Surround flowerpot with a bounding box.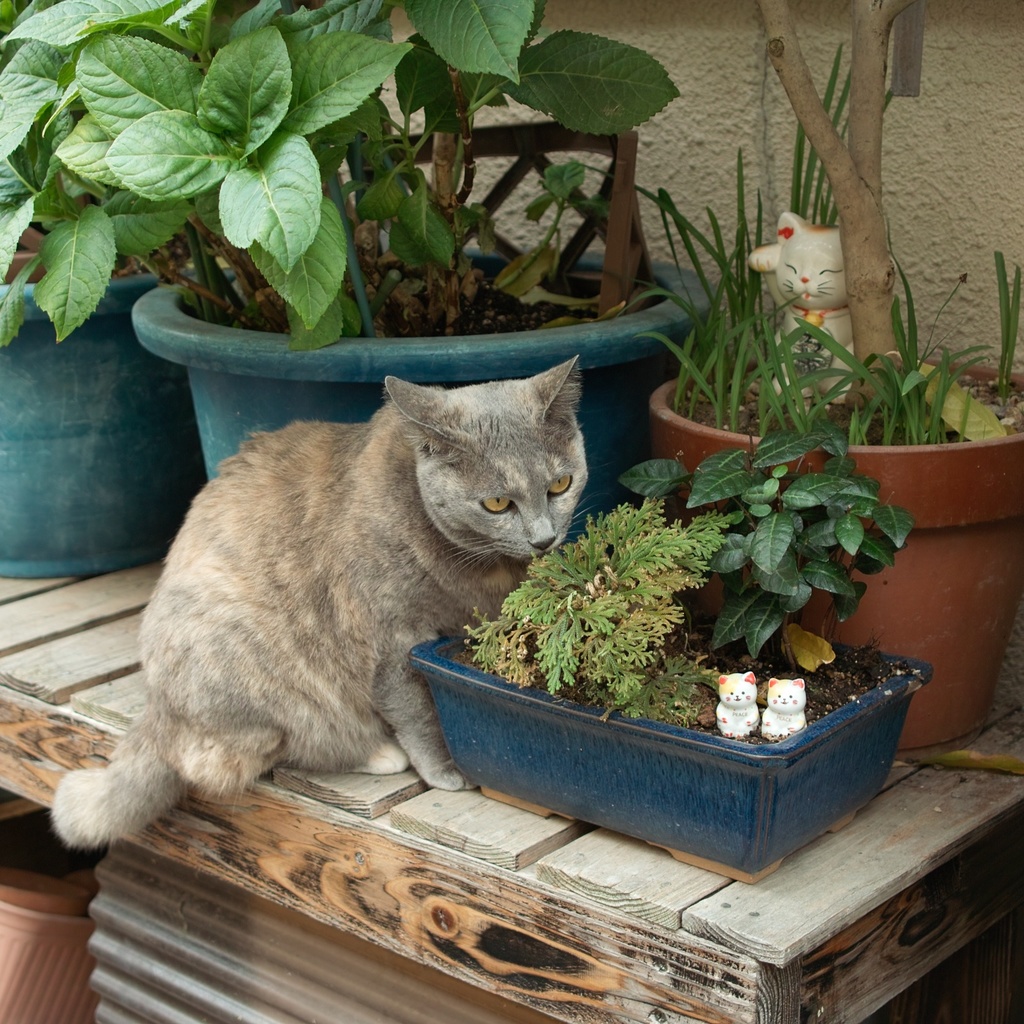
[left=130, top=237, right=718, bottom=546].
